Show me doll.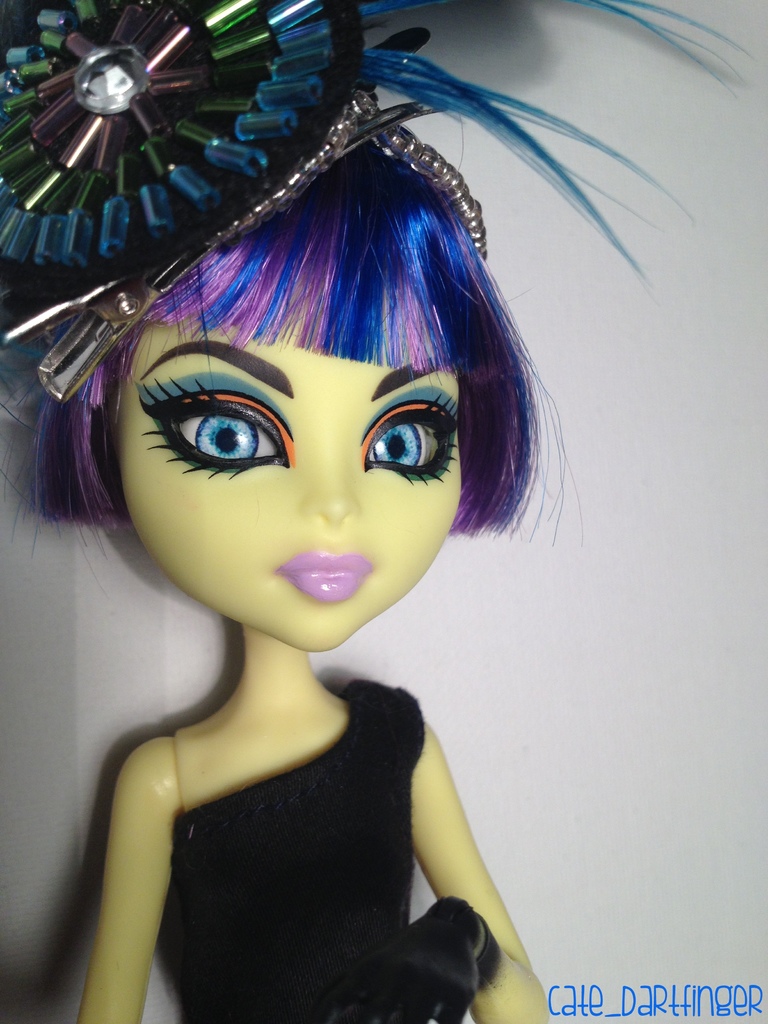
doll is here: [0, 0, 742, 1018].
